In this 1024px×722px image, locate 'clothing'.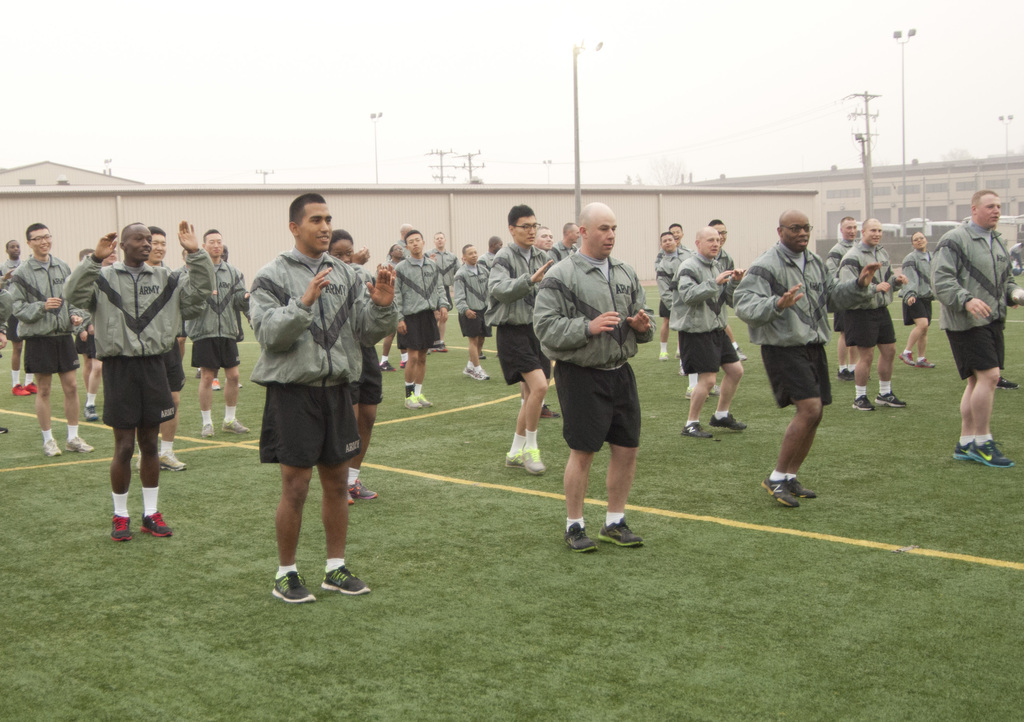
Bounding box: <box>396,259,453,349</box>.
